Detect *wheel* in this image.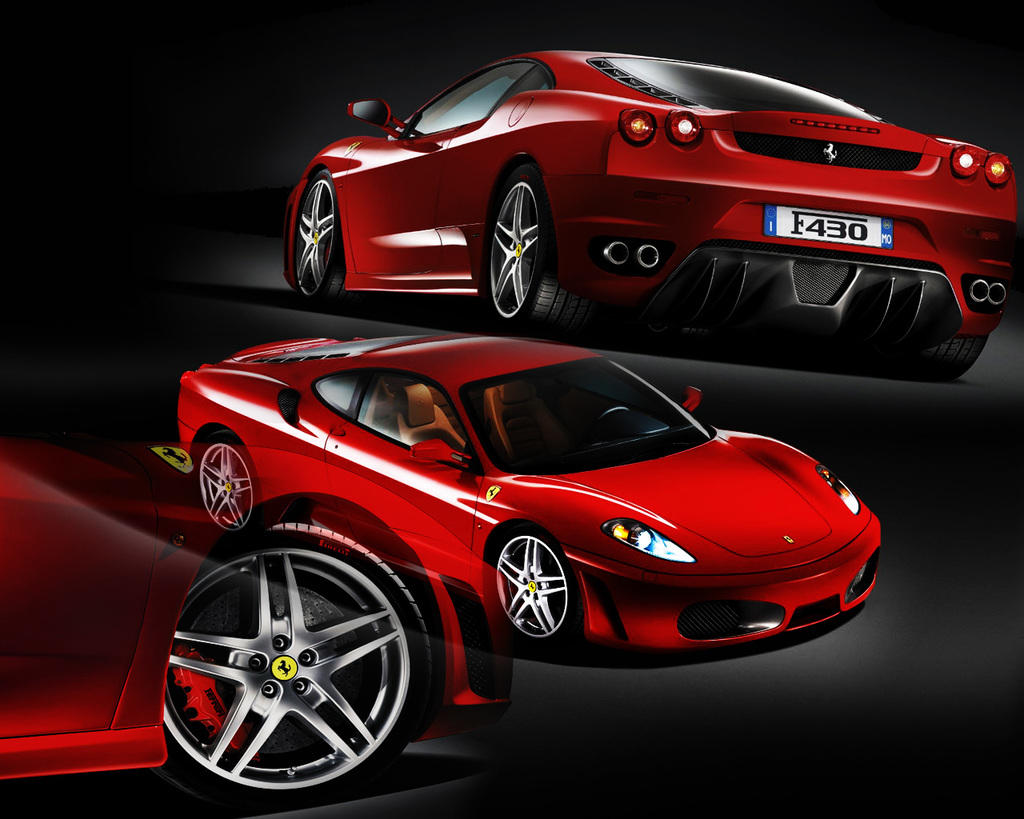
Detection: select_region(161, 529, 425, 785).
